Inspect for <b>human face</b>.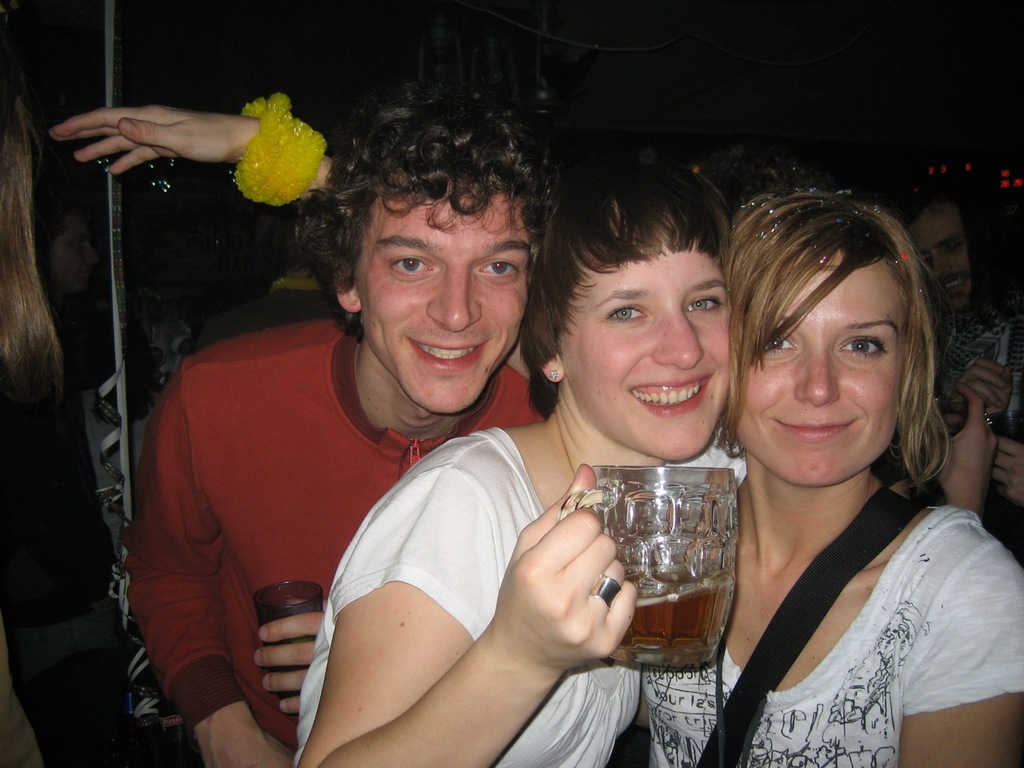
Inspection: (354,172,530,412).
